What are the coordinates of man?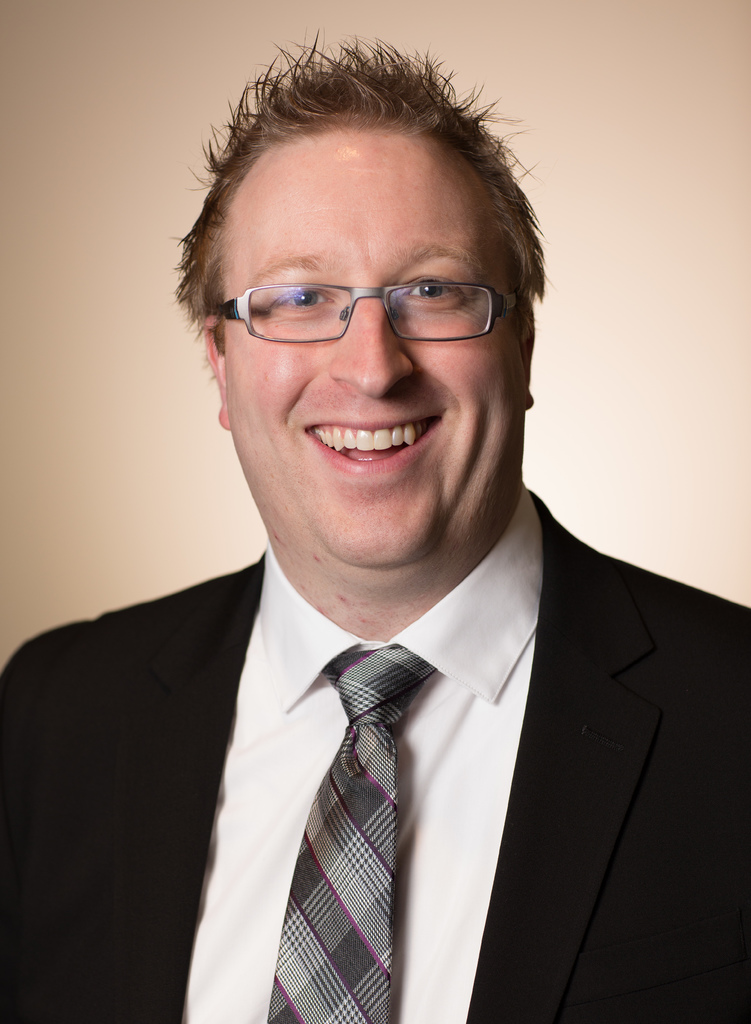
[0, 73, 750, 1009].
